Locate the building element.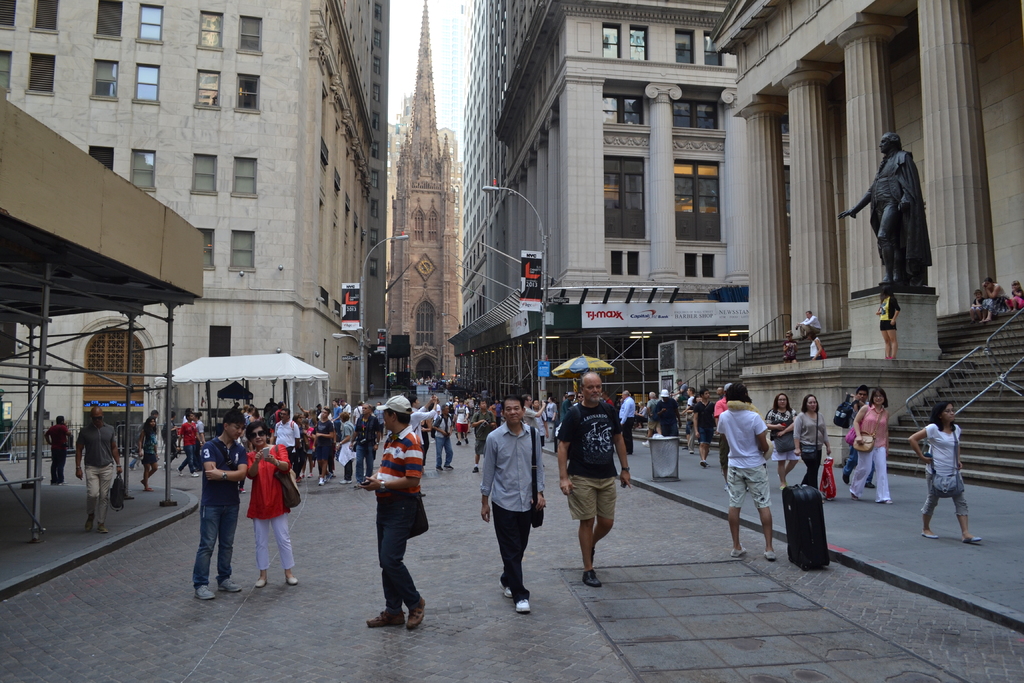
Element bbox: {"x1": 638, "y1": 0, "x2": 1023, "y2": 491}.
